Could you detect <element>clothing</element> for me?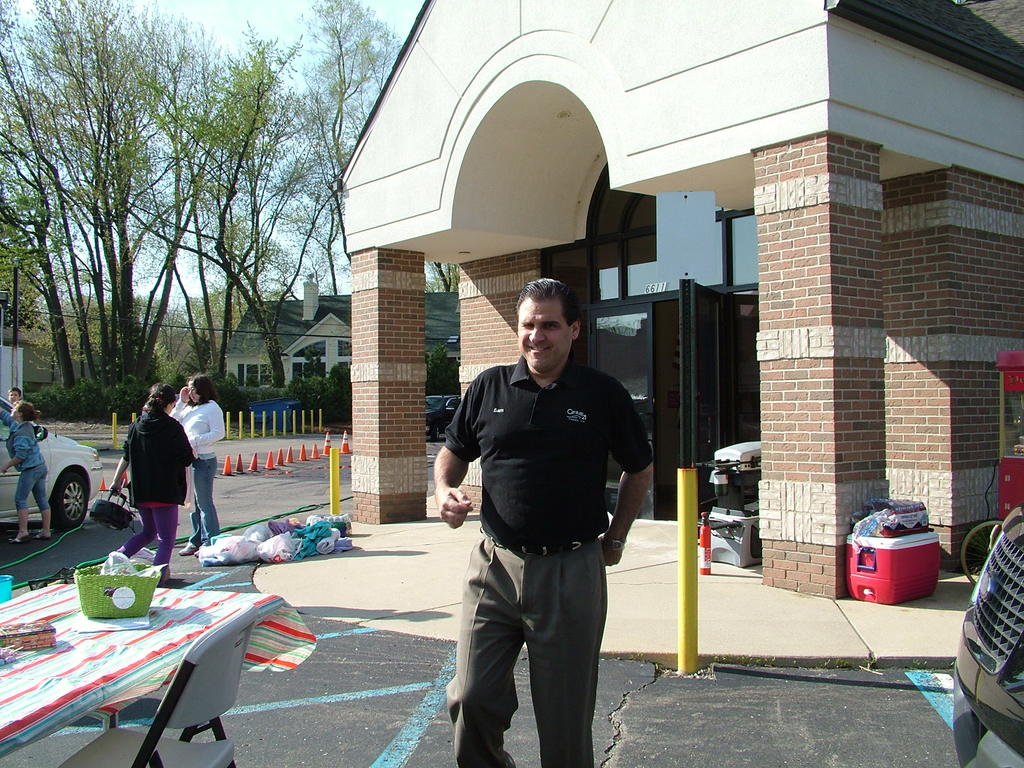
Detection result: [173,405,228,547].
